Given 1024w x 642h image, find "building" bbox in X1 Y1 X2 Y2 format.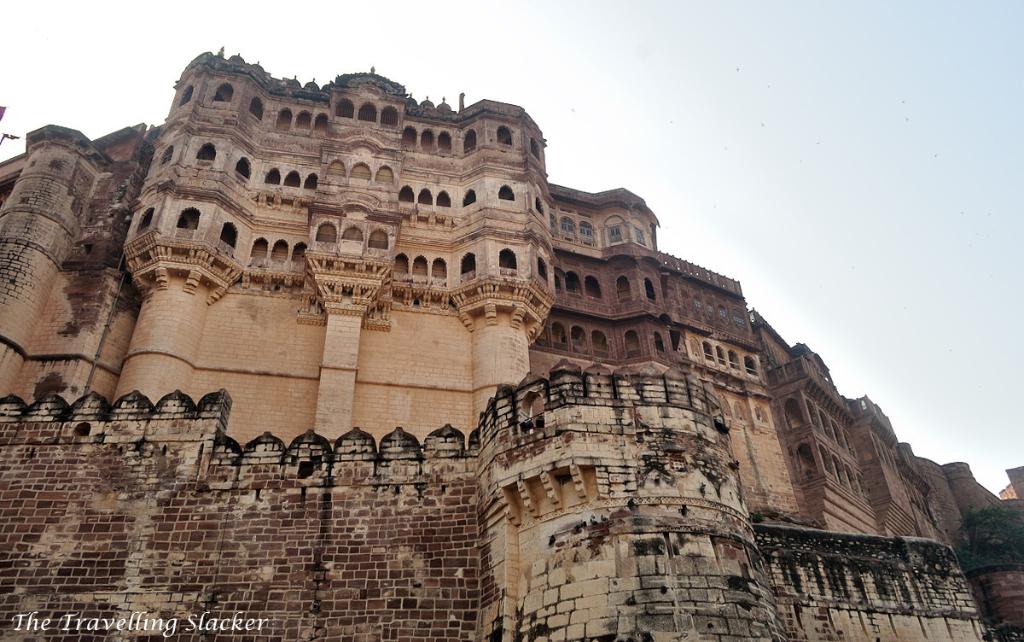
0 47 1023 641.
